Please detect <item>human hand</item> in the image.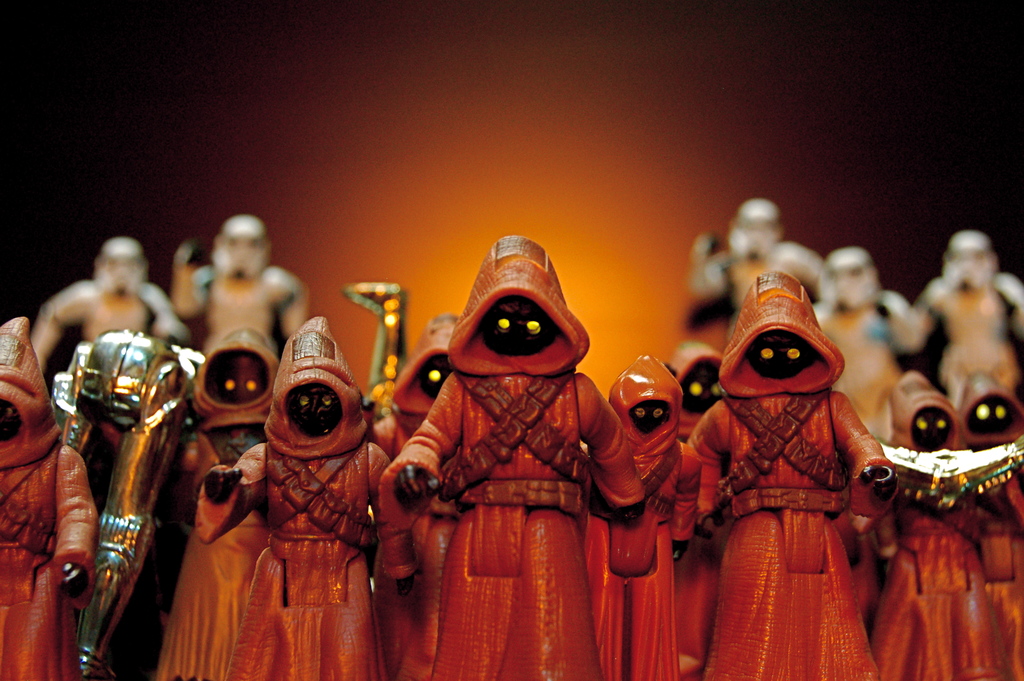
200:464:244:502.
